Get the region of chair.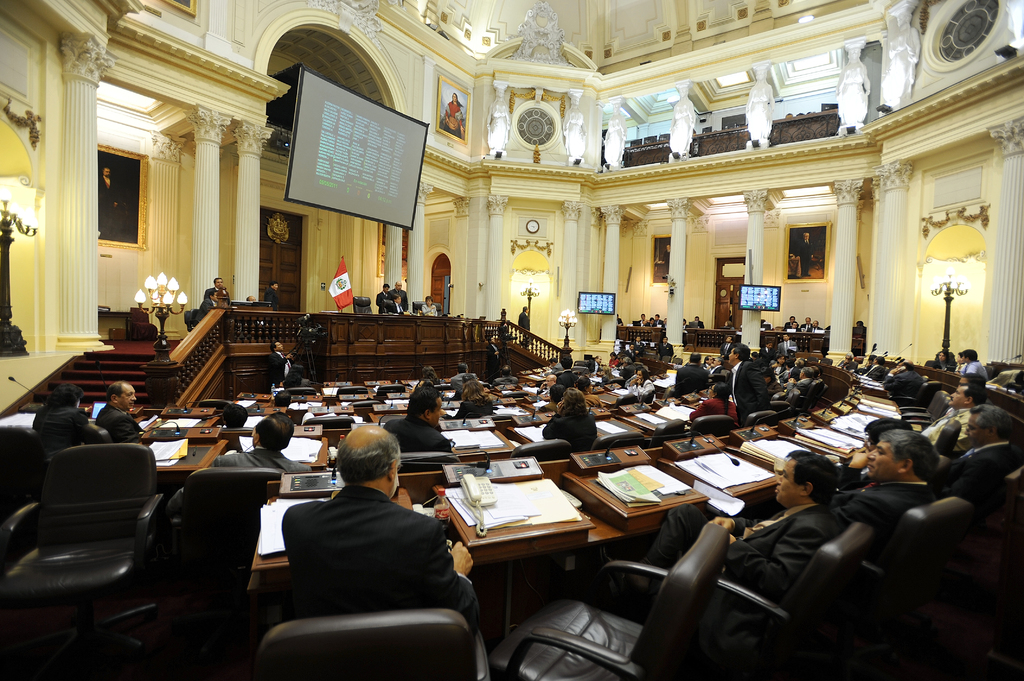
left=711, top=524, right=872, bottom=680.
